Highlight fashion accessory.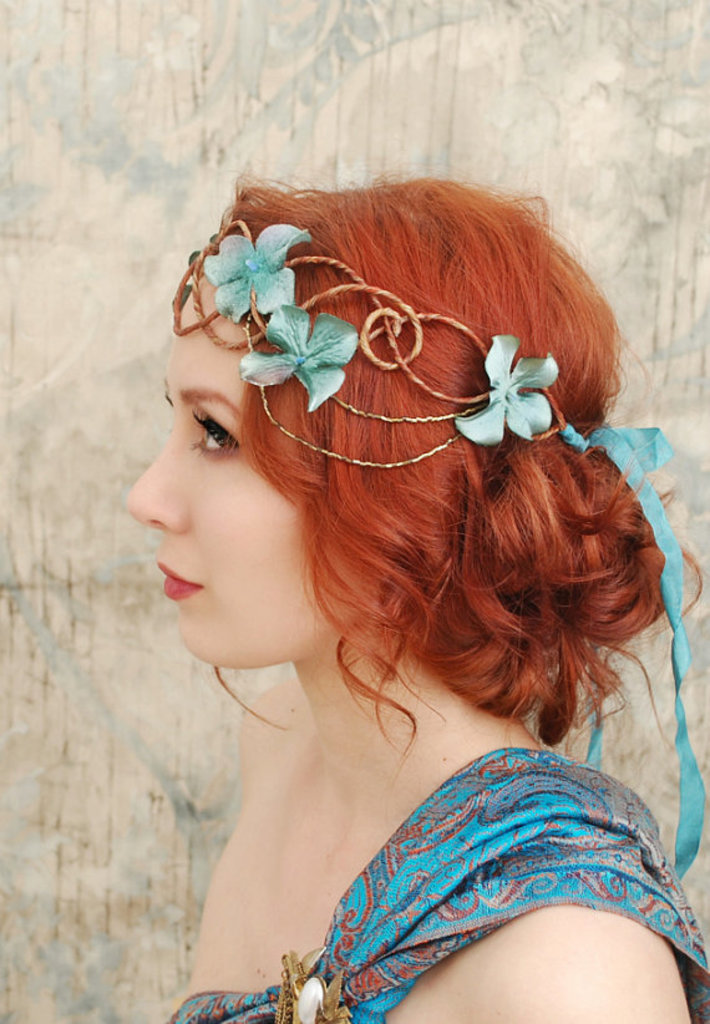
Highlighted region: region(168, 197, 709, 889).
